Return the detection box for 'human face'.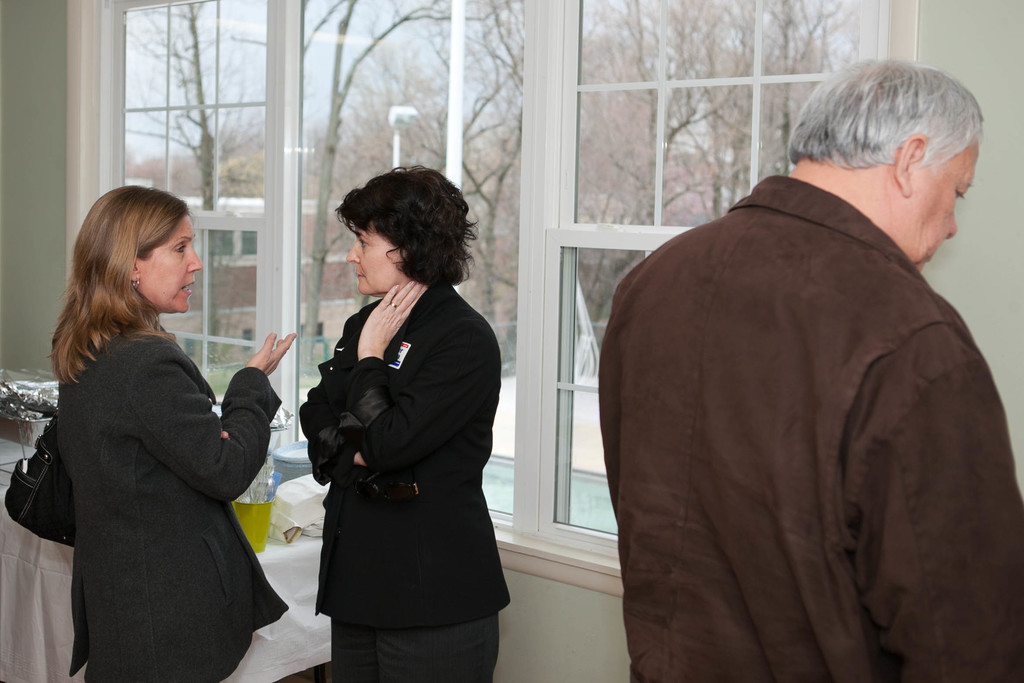
bbox=[140, 214, 202, 314].
